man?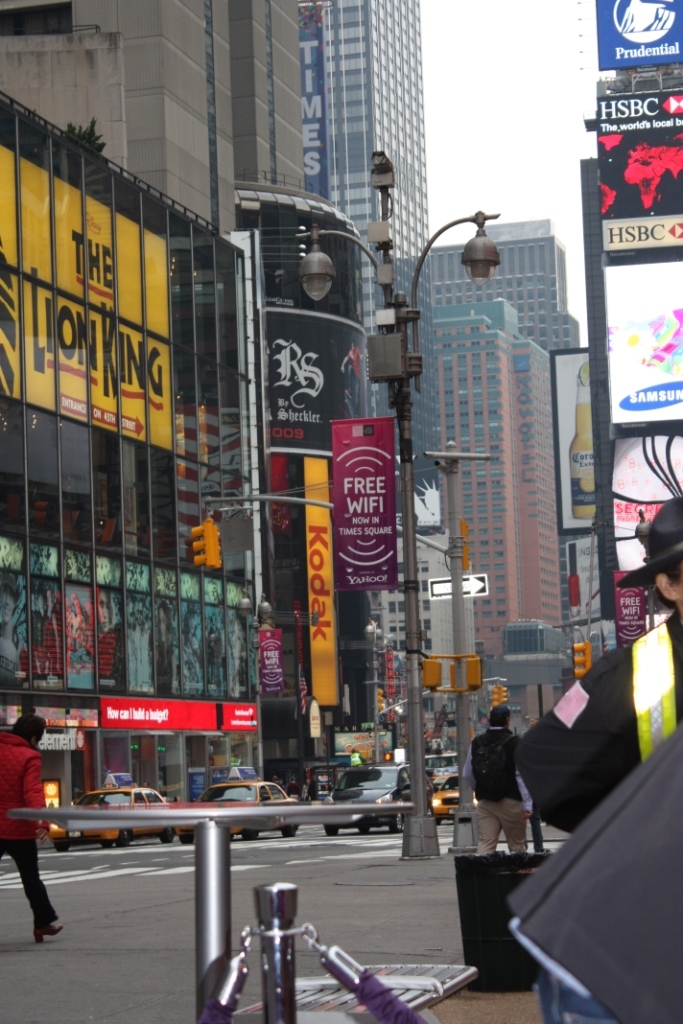
<region>516, 497, 682, 830</region>
